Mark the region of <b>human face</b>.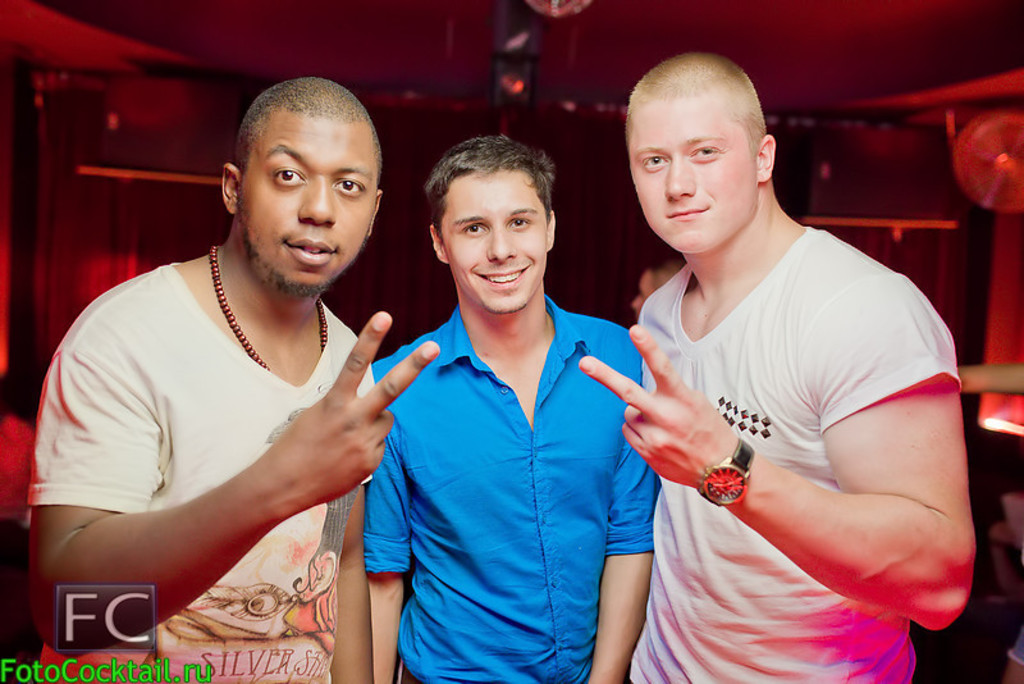
Region: 637 97 760 246.
